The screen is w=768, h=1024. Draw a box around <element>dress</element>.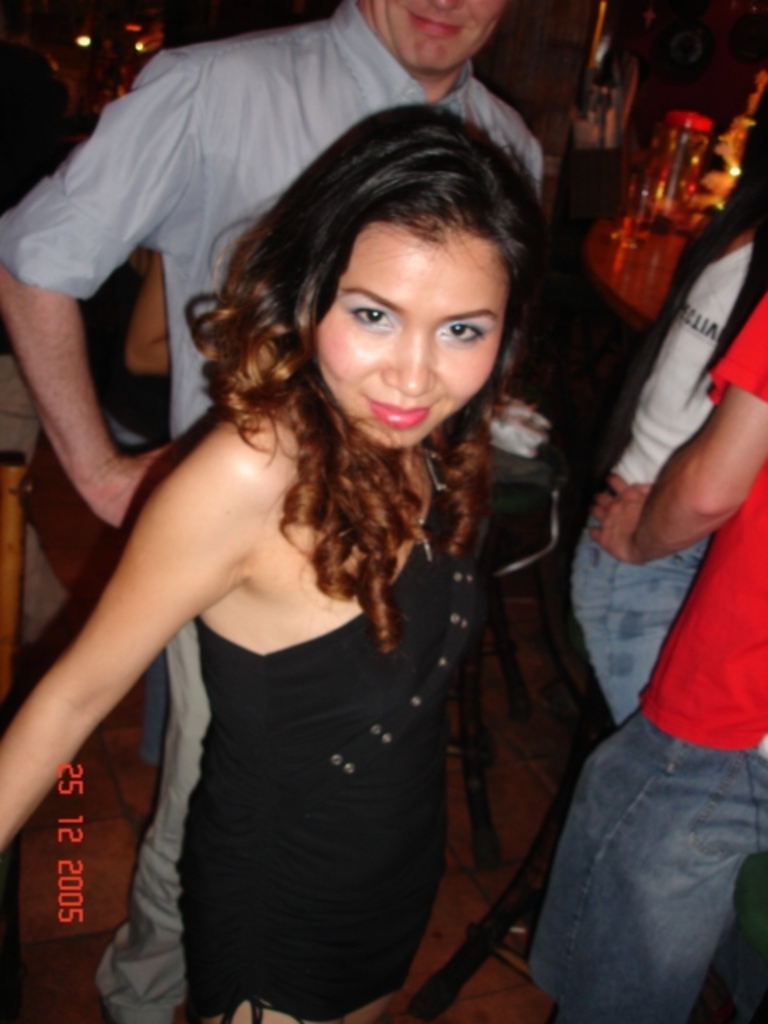
box=[174, 443, 472, 1022].
